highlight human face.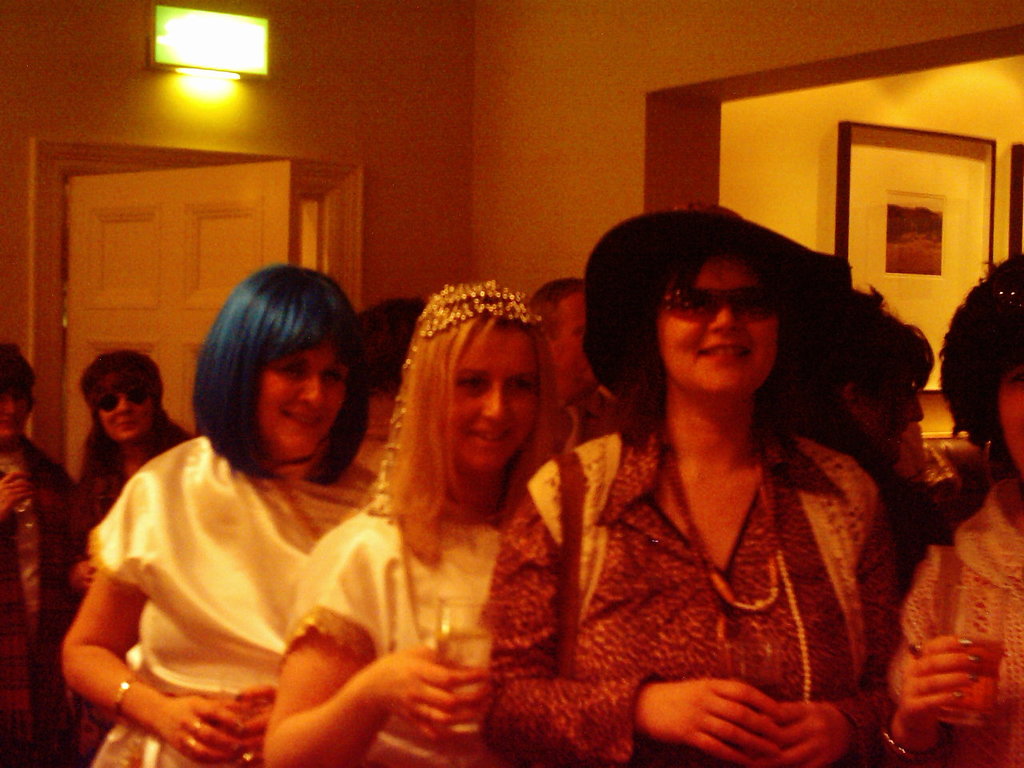
Highlighted region: <bbox>258, 330, 338, 442</bbox>.
